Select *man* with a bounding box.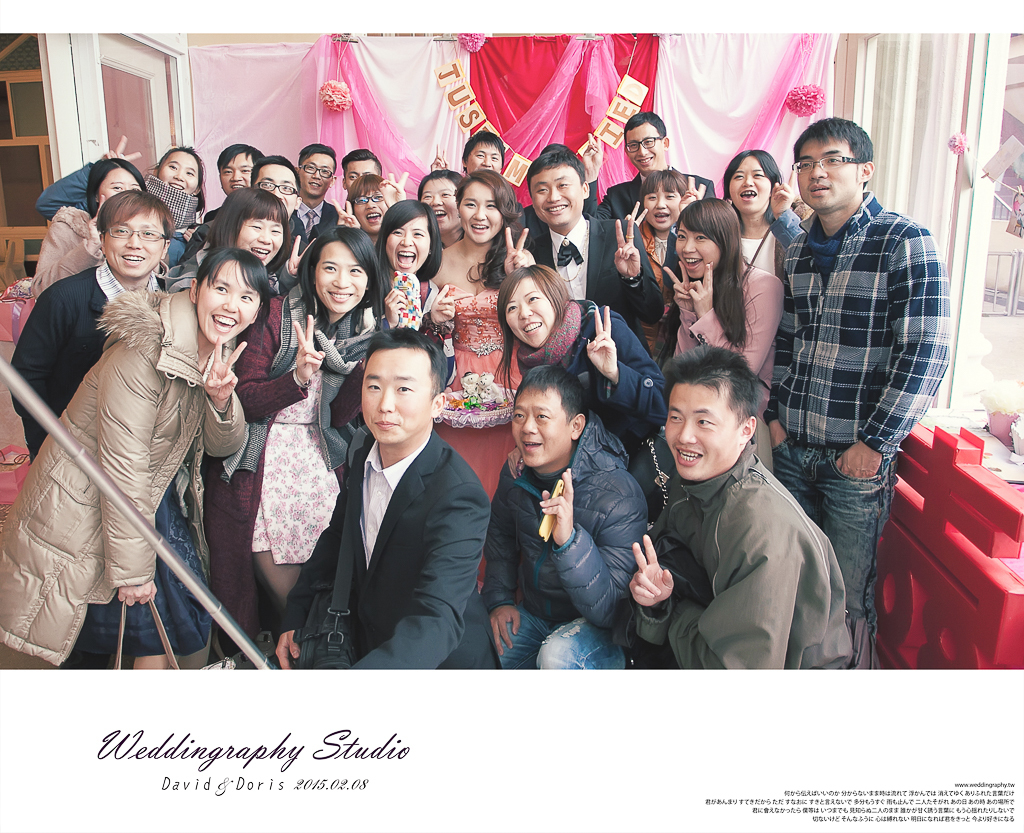
rect(526, 150, 664, 358).
